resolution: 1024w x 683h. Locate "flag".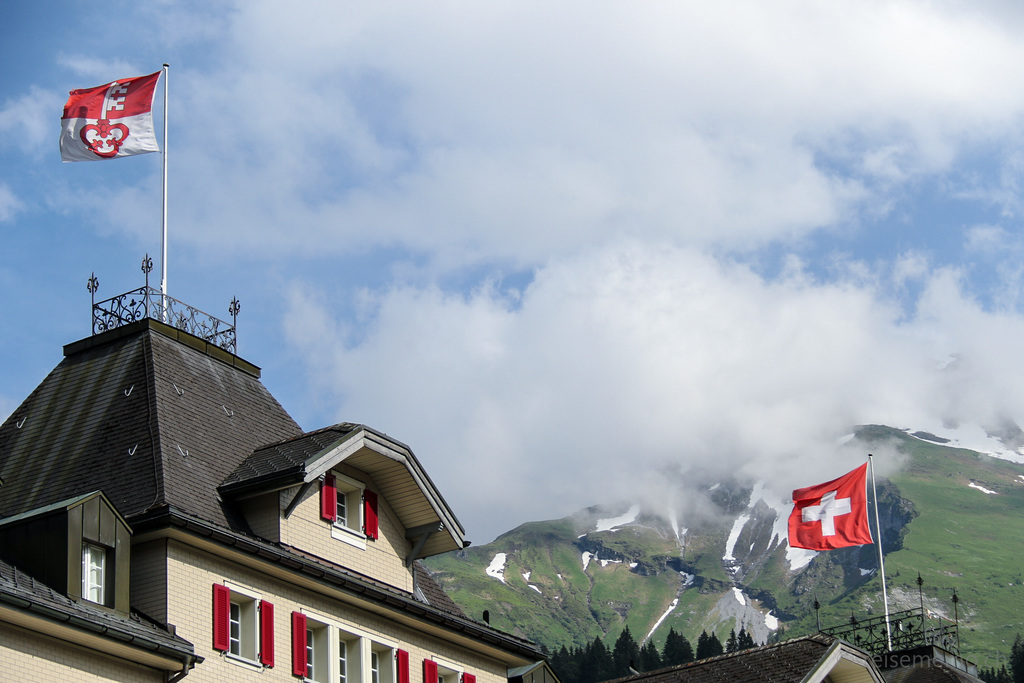
{"x1": 56, "y1": 67, "x2": 163, "y2": 161}.
